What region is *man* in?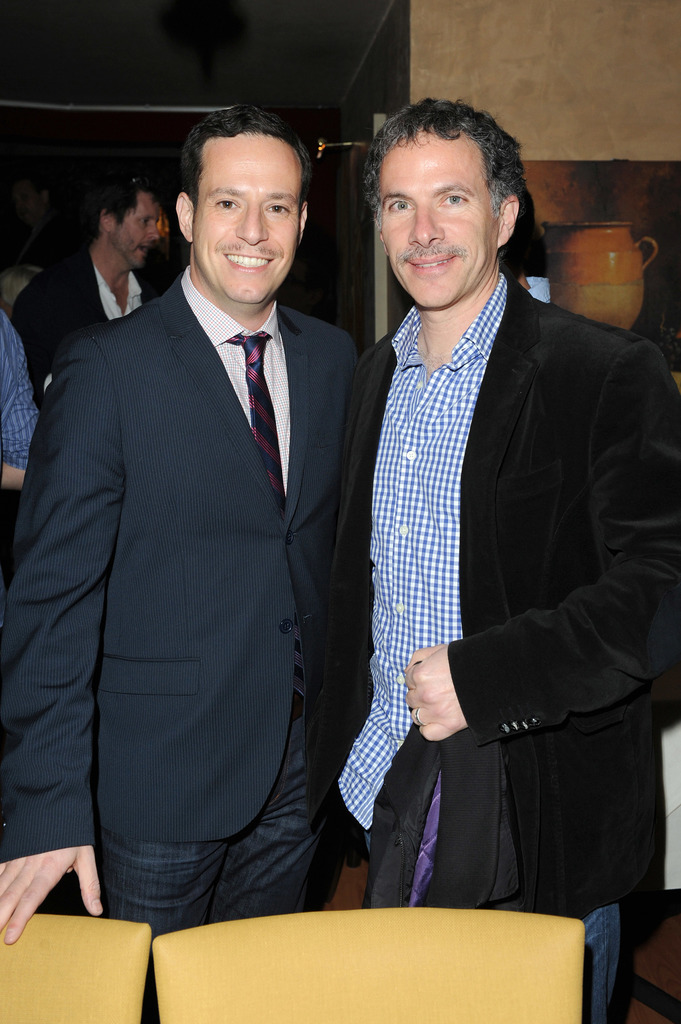
[307,100,660,974].
